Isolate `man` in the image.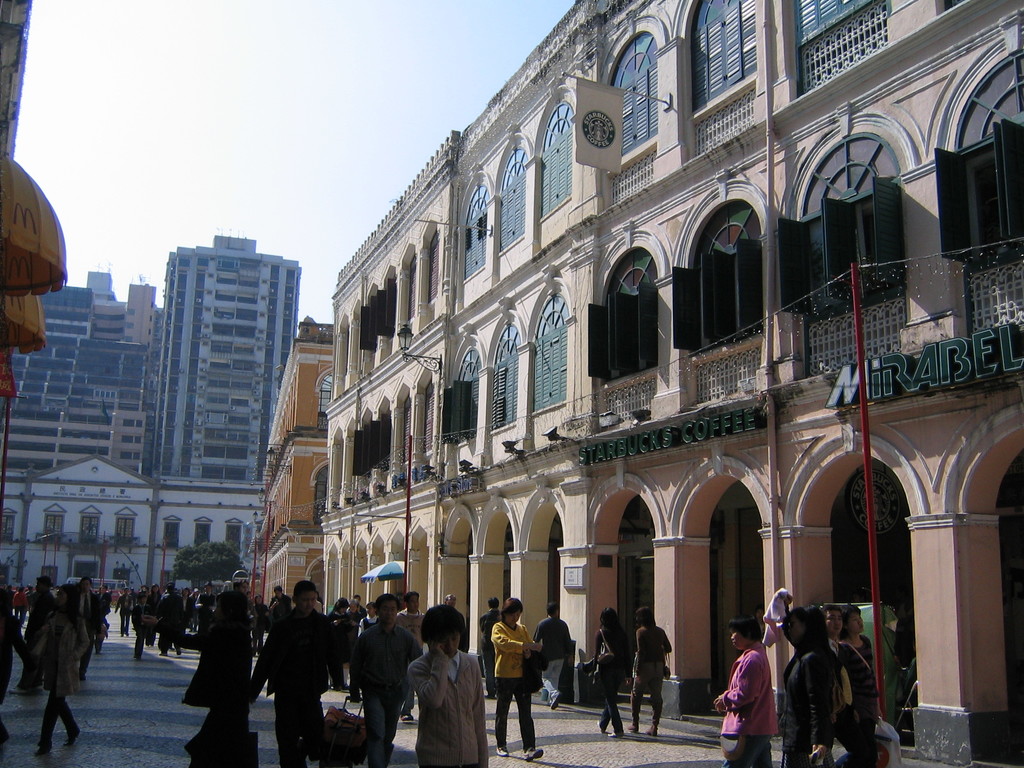
Isolated region: (821, 600, 876, 767).
